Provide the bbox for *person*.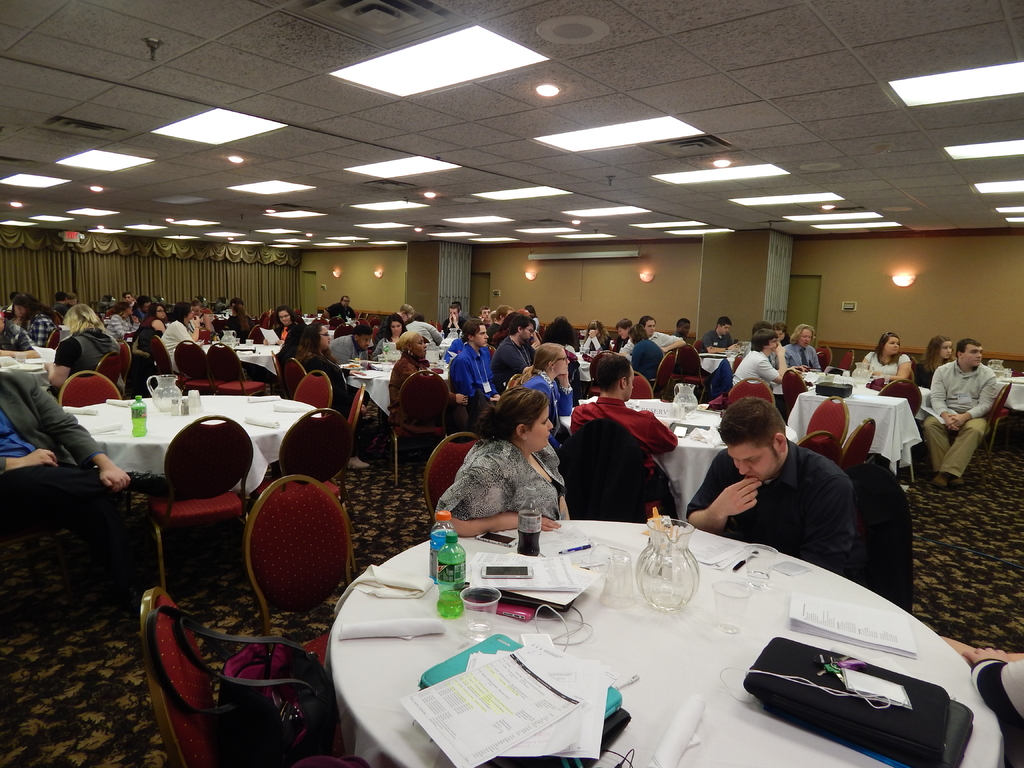
rect(397, 309, 444, 348).
